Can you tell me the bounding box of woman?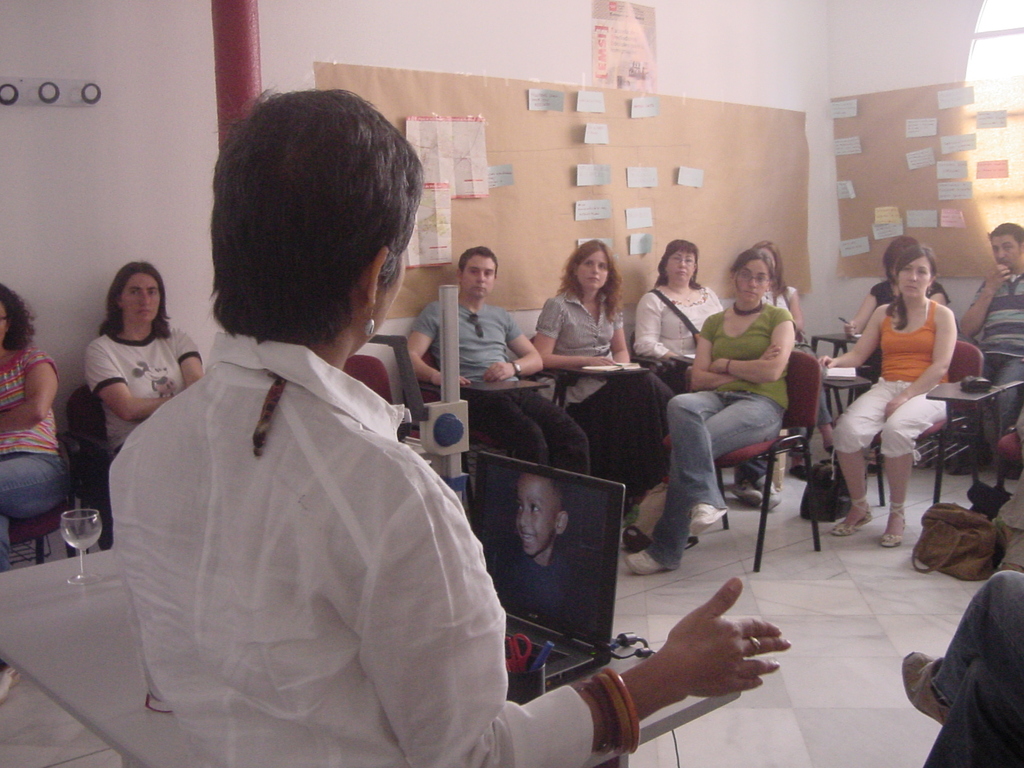
detection(526, 237, 682, 515).
